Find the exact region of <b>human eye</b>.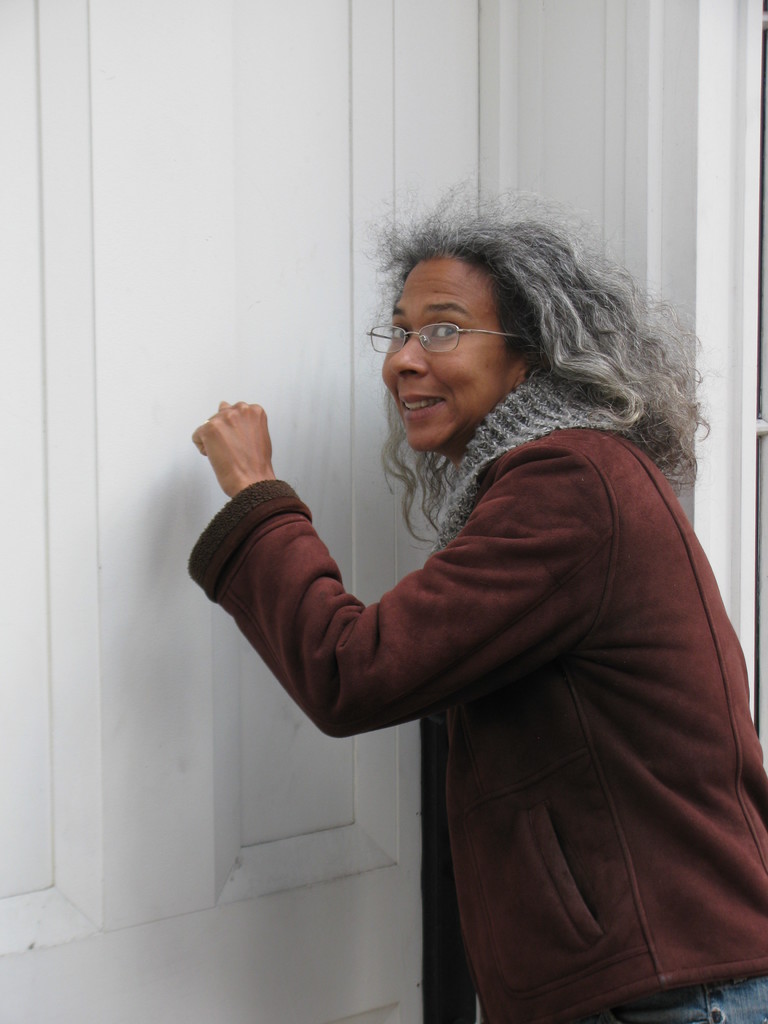
Exact region: <box>388,321,413,342</box>.
